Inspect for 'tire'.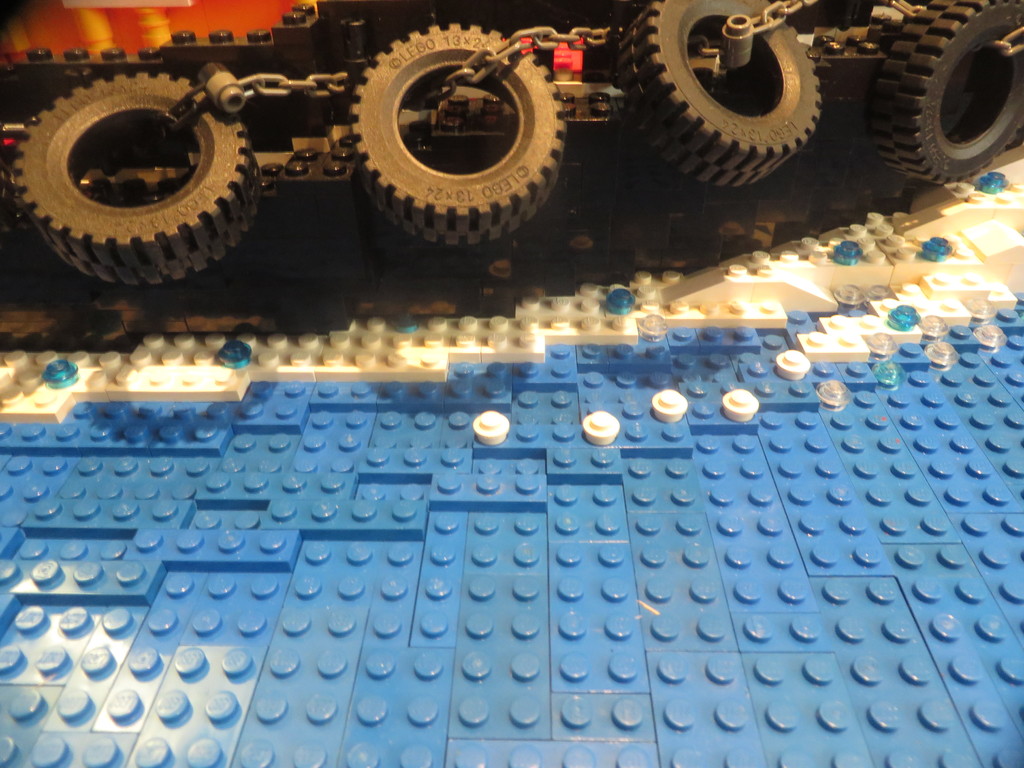
Inspection: bbox=[8, 72, 261, 285].
